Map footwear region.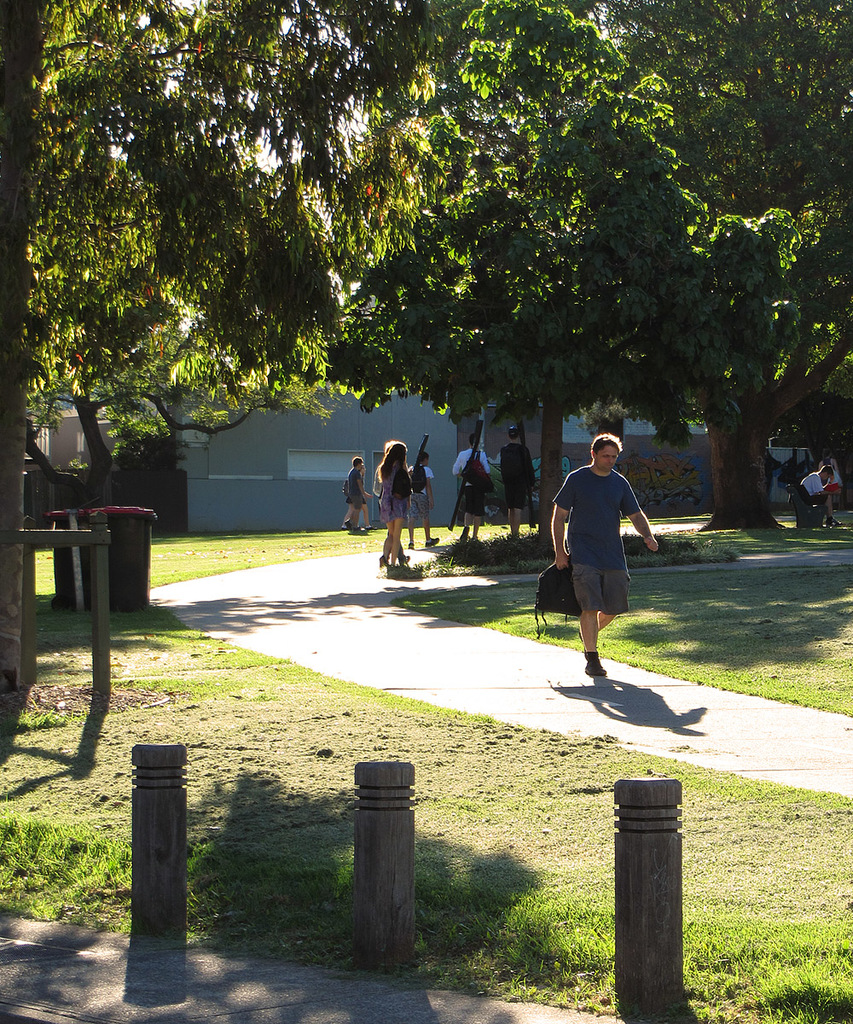
Mapped to (405, 538, 414, 550).
